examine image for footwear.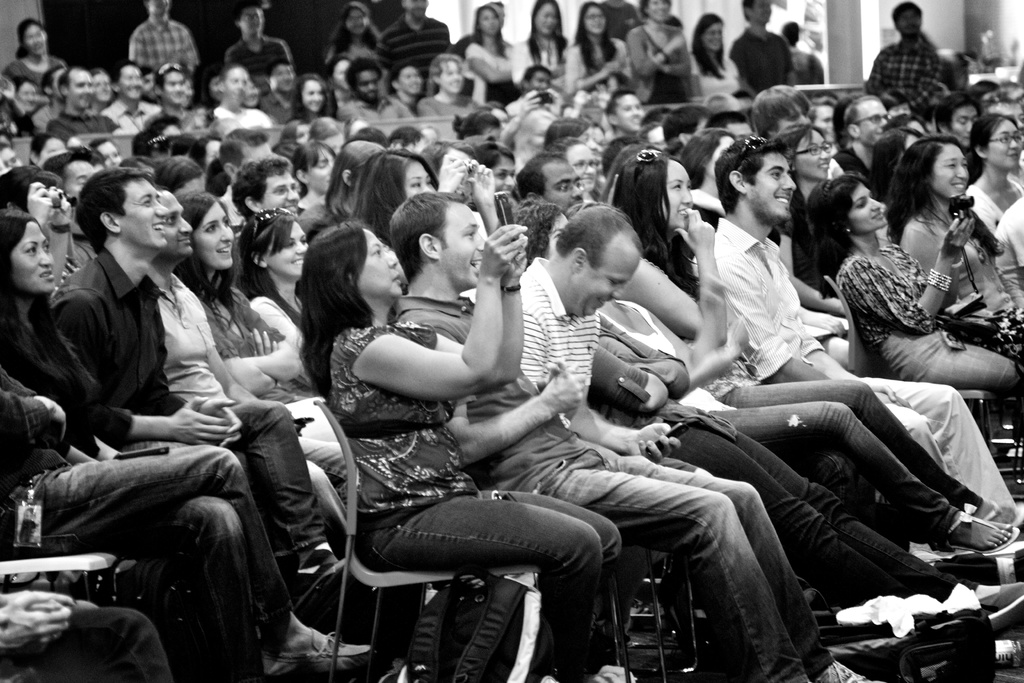
Examination result: (927, 505, 1016, 566).
